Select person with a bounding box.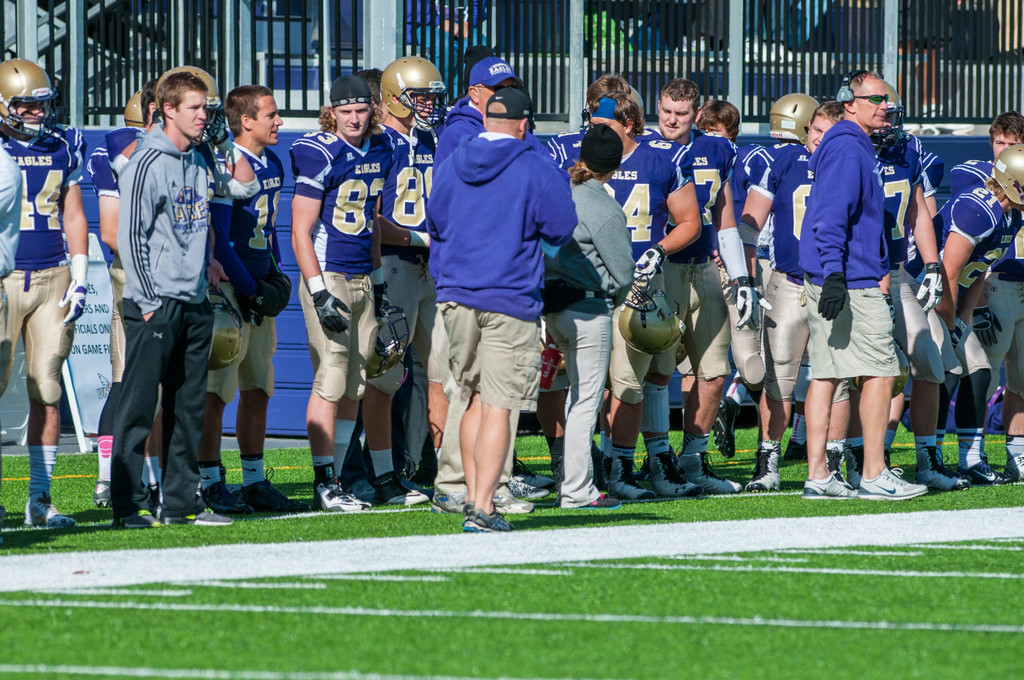
left=701, top=96, right=847, bottom=491.
